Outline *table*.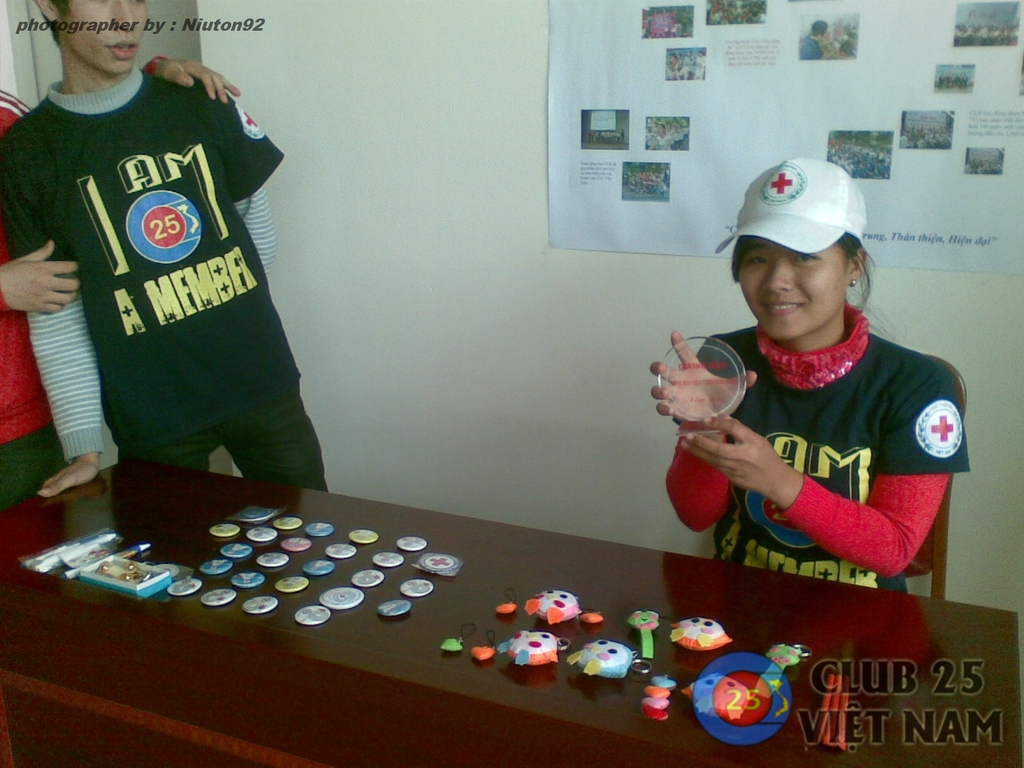
Outline: BBox(19, 452, 968, 764).
